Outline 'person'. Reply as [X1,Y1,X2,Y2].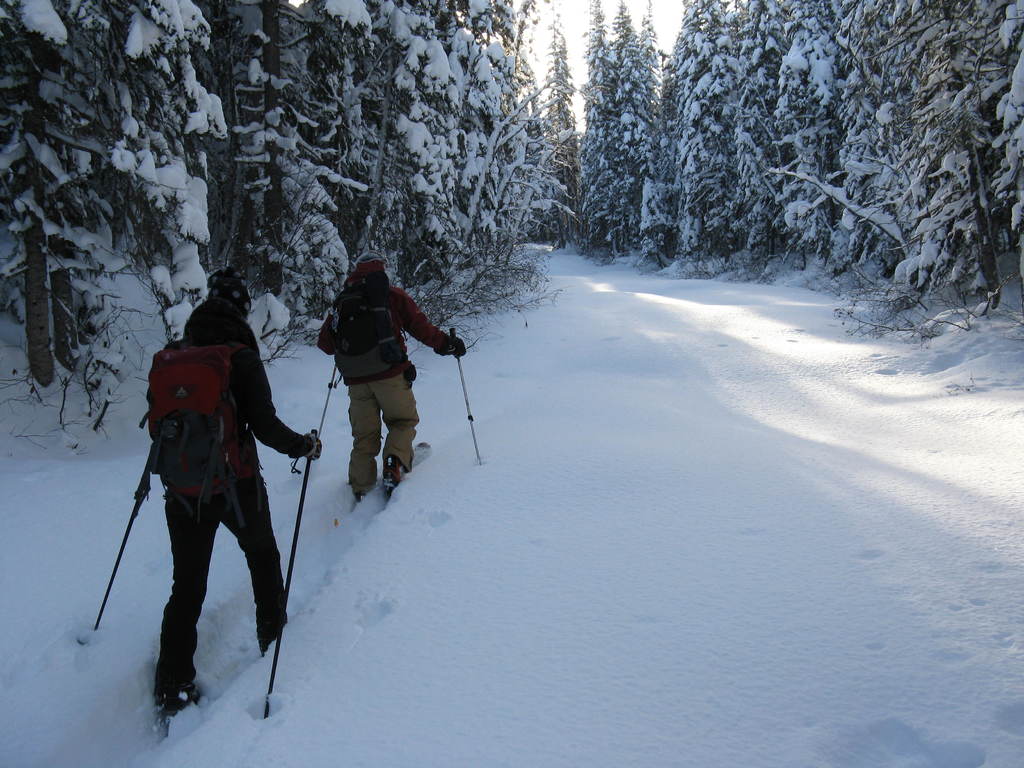
[120,268,297,765].
